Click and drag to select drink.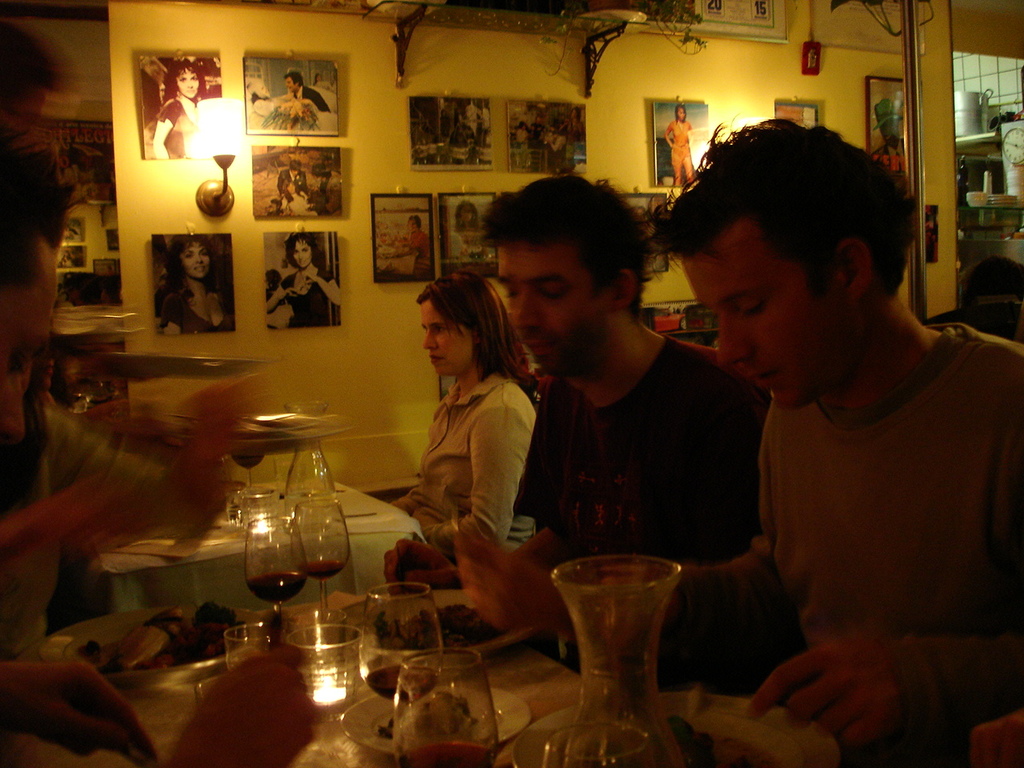
Selection: region(294, 559, 346, 581).
